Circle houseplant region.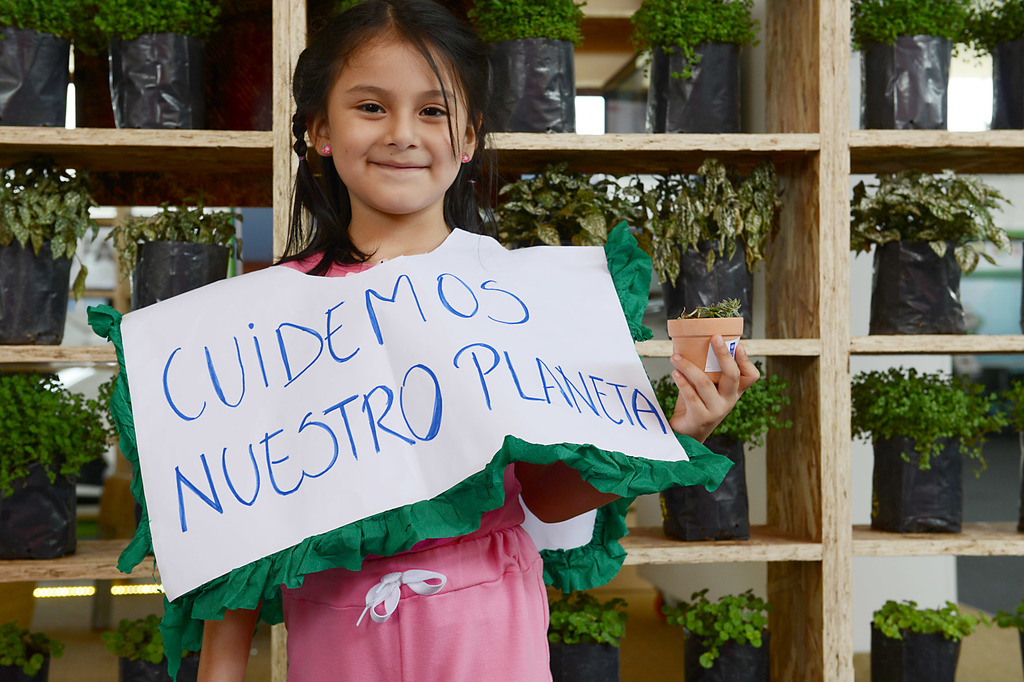
Region: crop(105, 188, 243, 309).
